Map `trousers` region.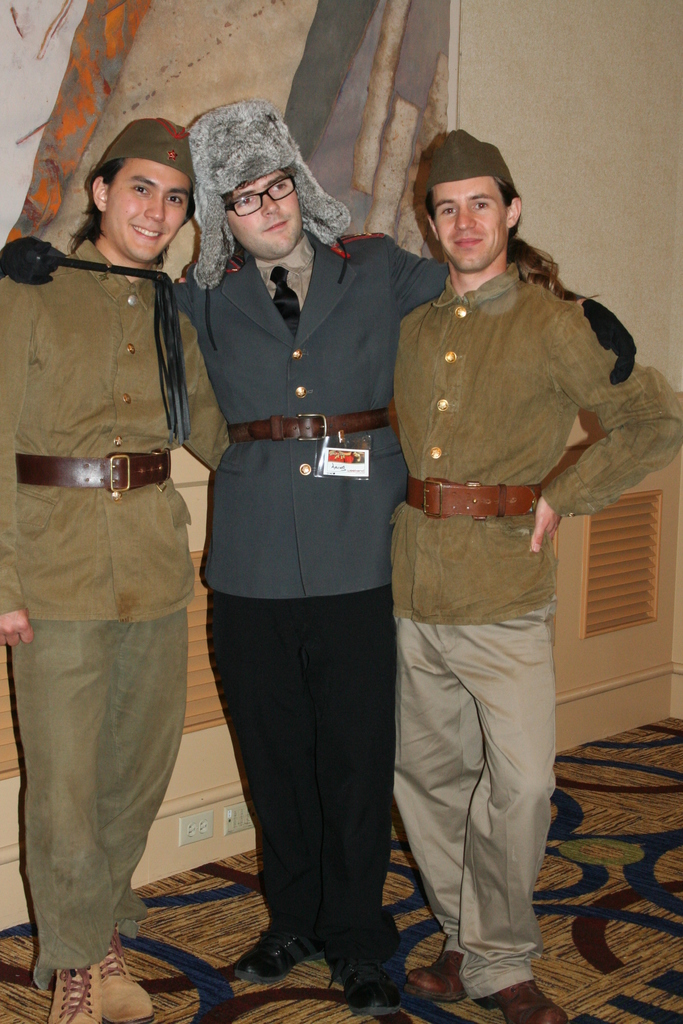
Mapped to 195/587/395/951.
